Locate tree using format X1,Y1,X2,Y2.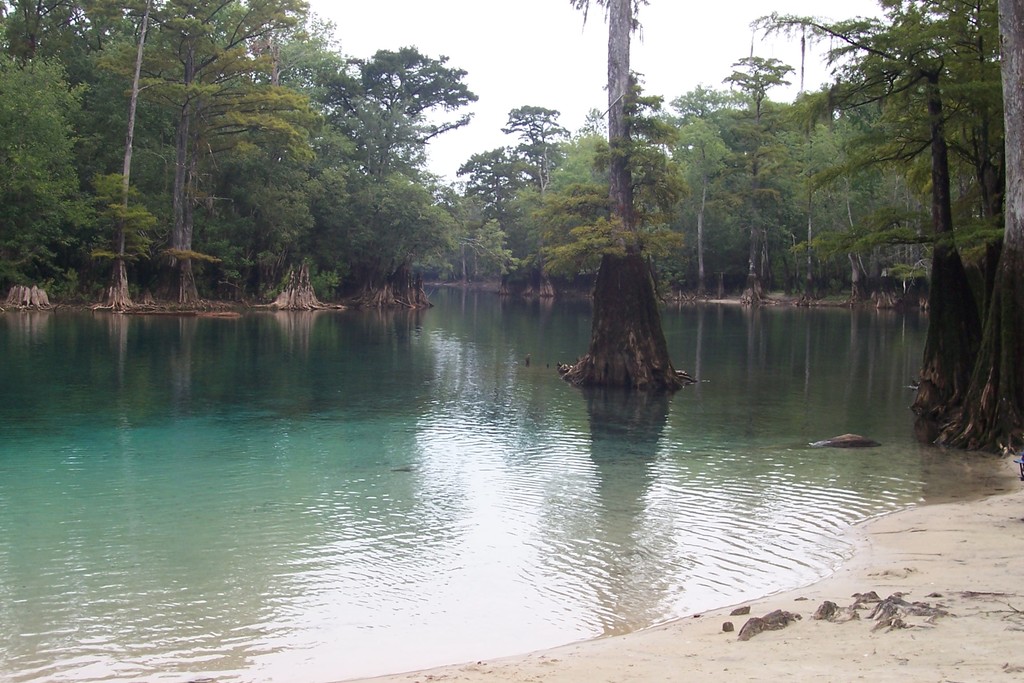
552,0,698,395.
